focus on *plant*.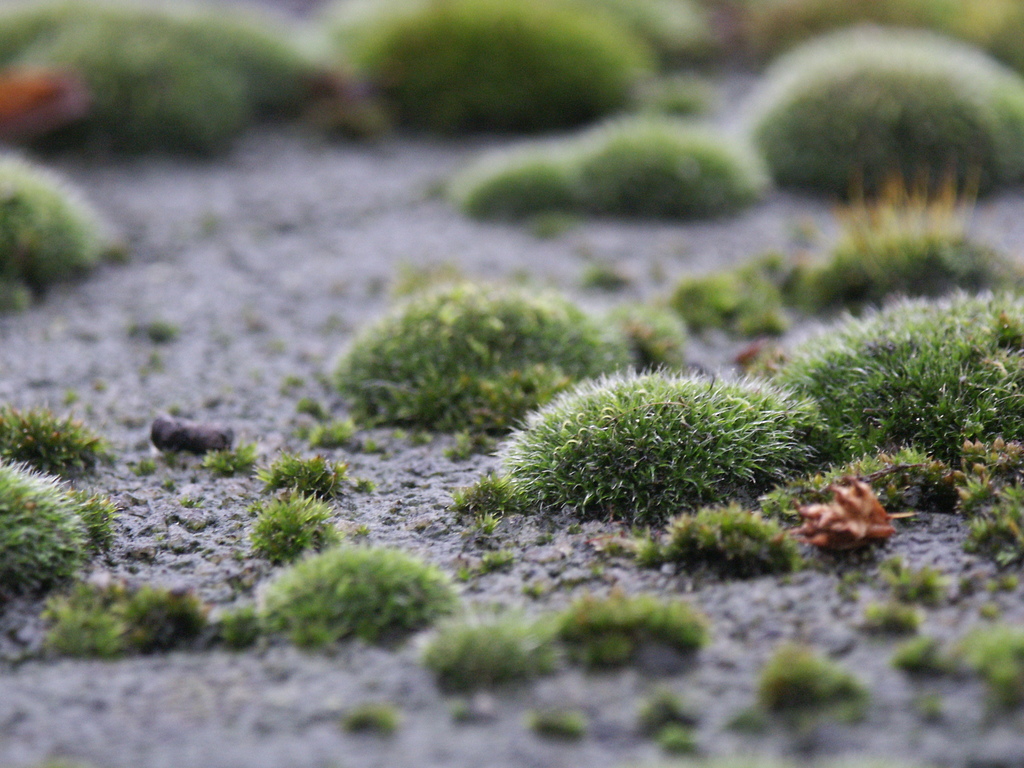
Focused at bbox(716, 699, 776, 739).
